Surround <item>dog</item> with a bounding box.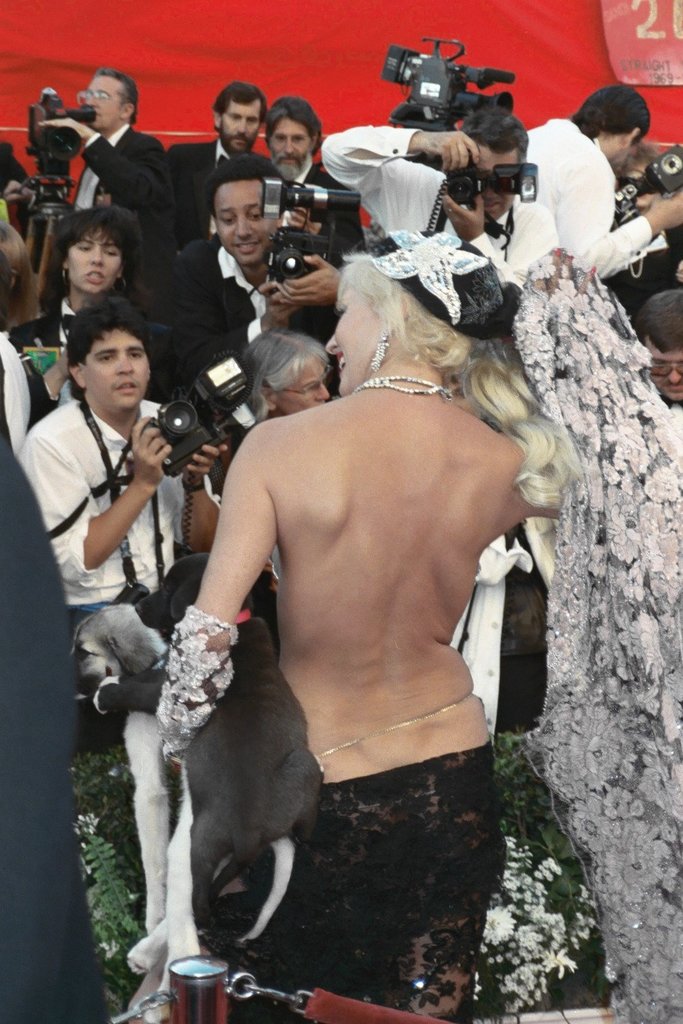
87,552,324,976.
